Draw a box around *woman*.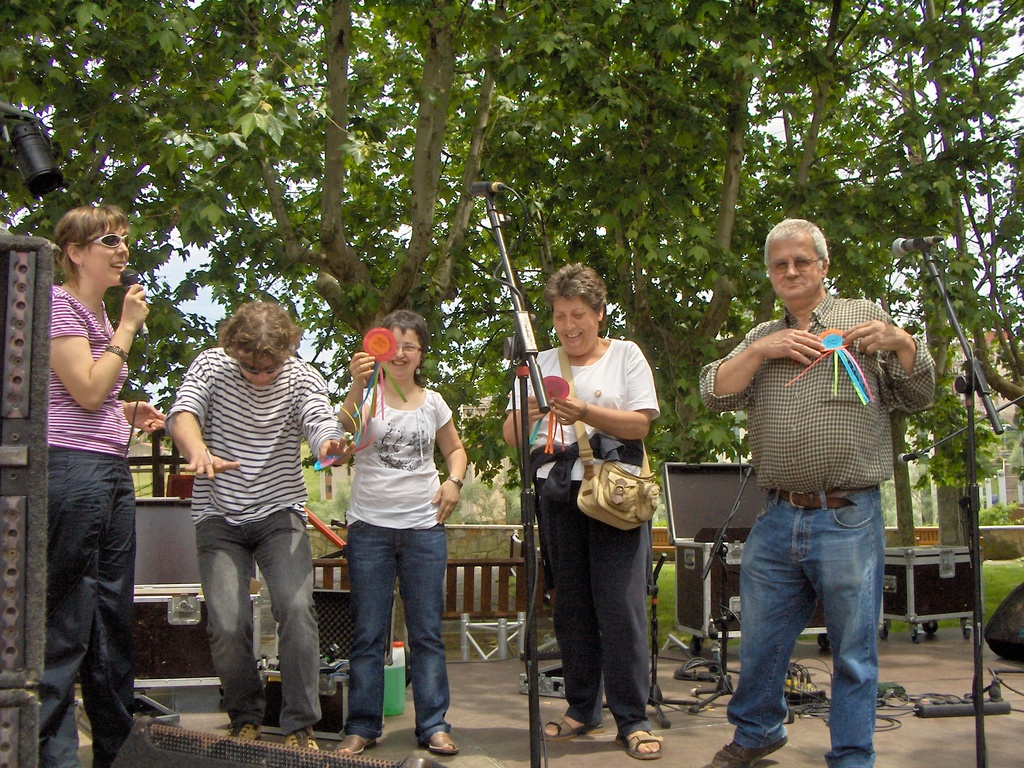
(x1=503, y1=268, x2=663, y2=757).
